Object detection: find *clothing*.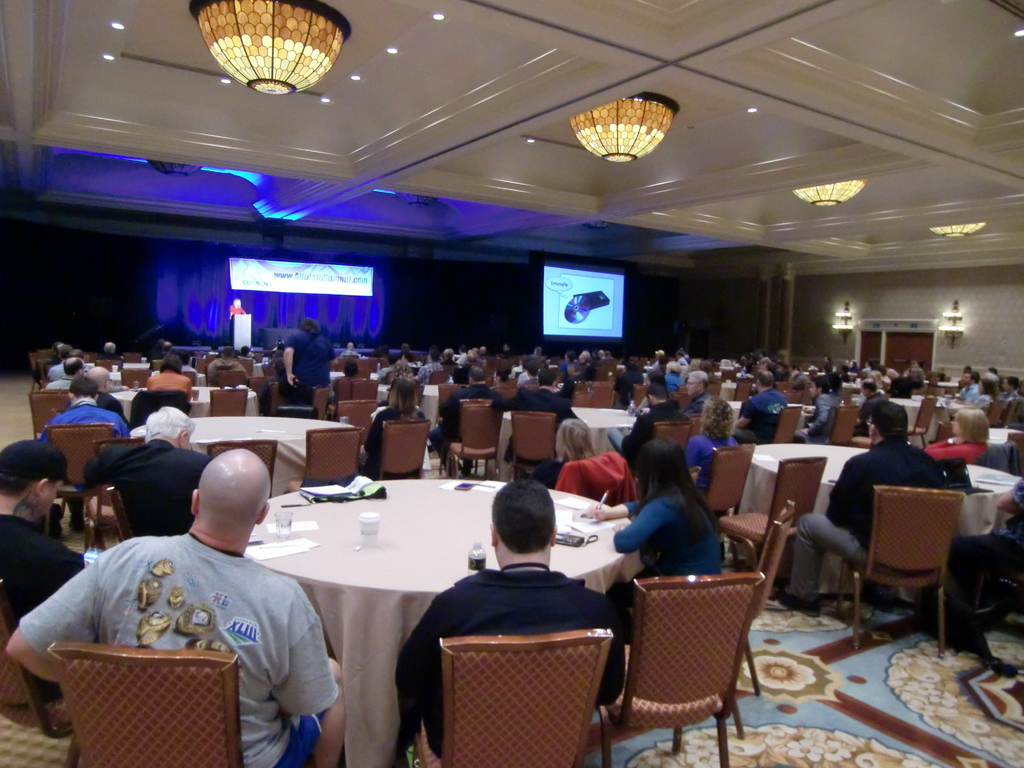
[left=667, top=373, right=685, bottom=393].
